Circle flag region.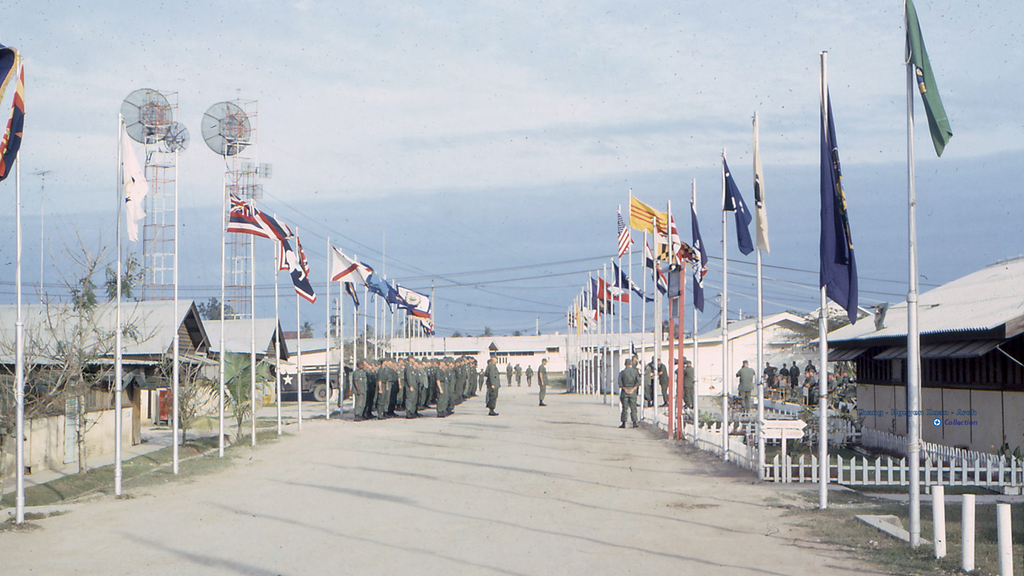
Region: x1=898, y1=0, x2=957, y2=159.
